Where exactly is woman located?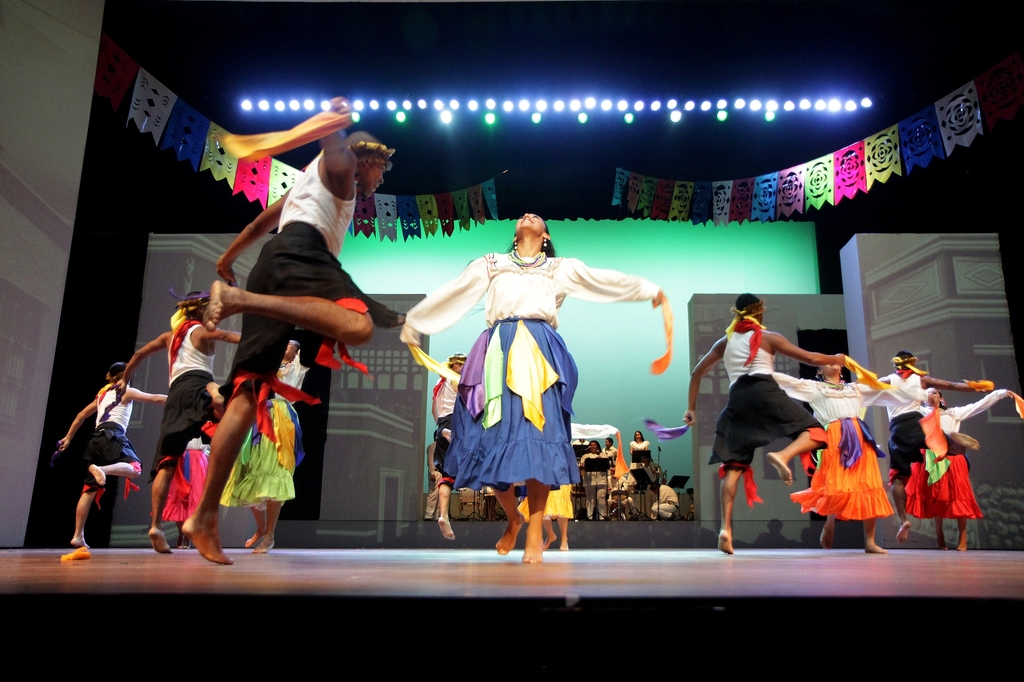
Its bounding box is x1=422 y1=190 x2=655 y2=559.
